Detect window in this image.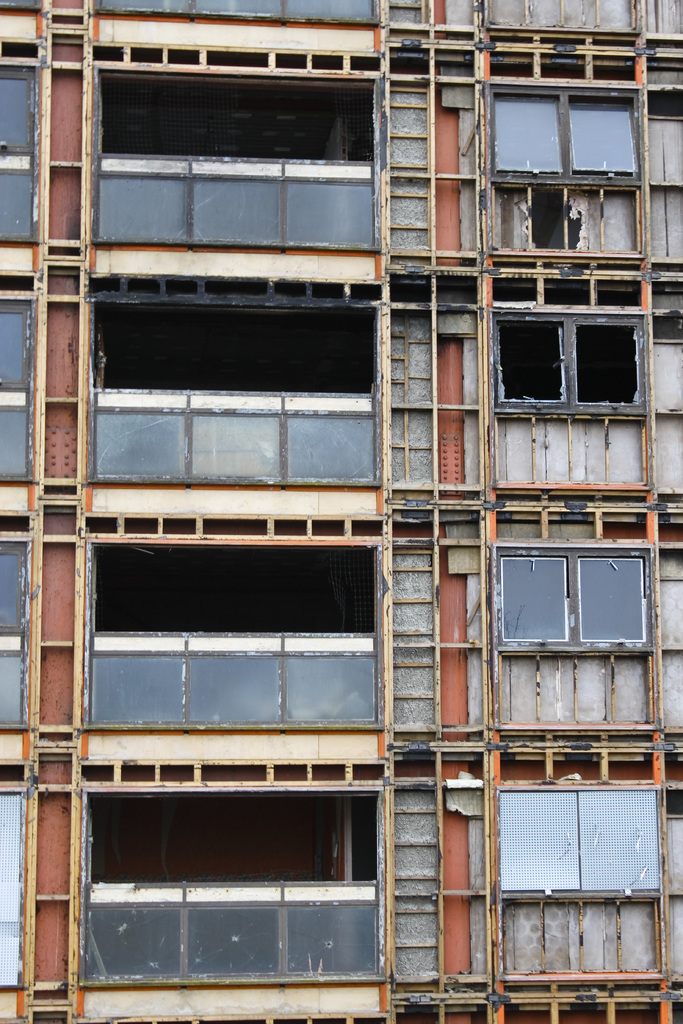
Detection: region(88, 274, 386, 484).
